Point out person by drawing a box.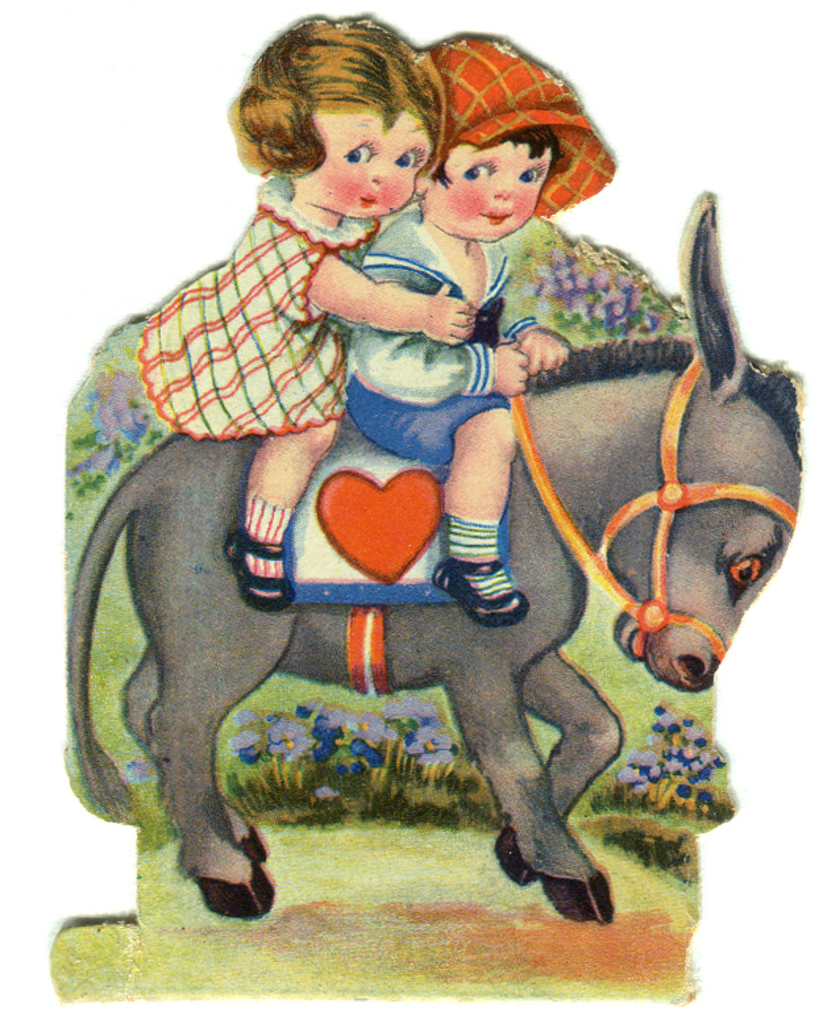
l=121, t=0, r=473, b=620.
